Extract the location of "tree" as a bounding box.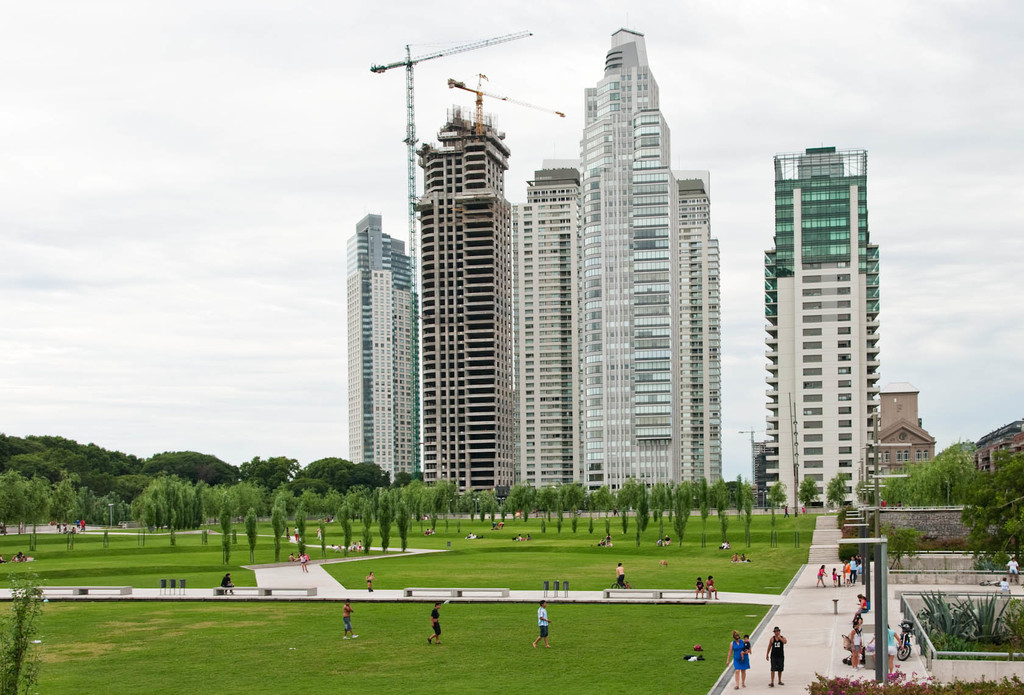
rect(868, 514, 917, 565).
